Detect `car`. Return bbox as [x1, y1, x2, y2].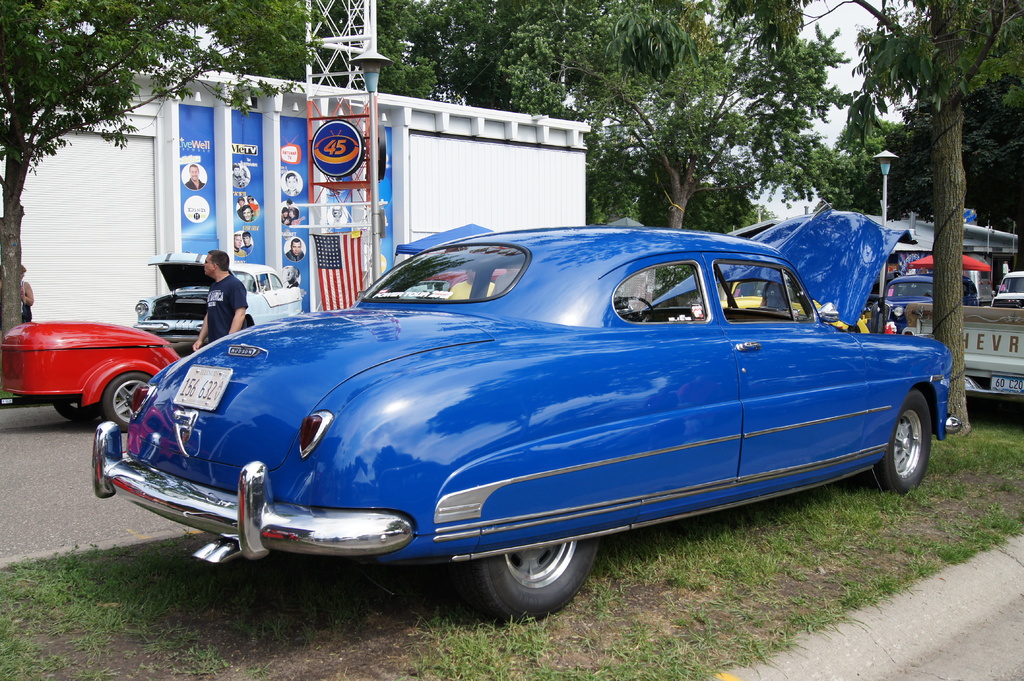
[995, 271, 1023, 309].
